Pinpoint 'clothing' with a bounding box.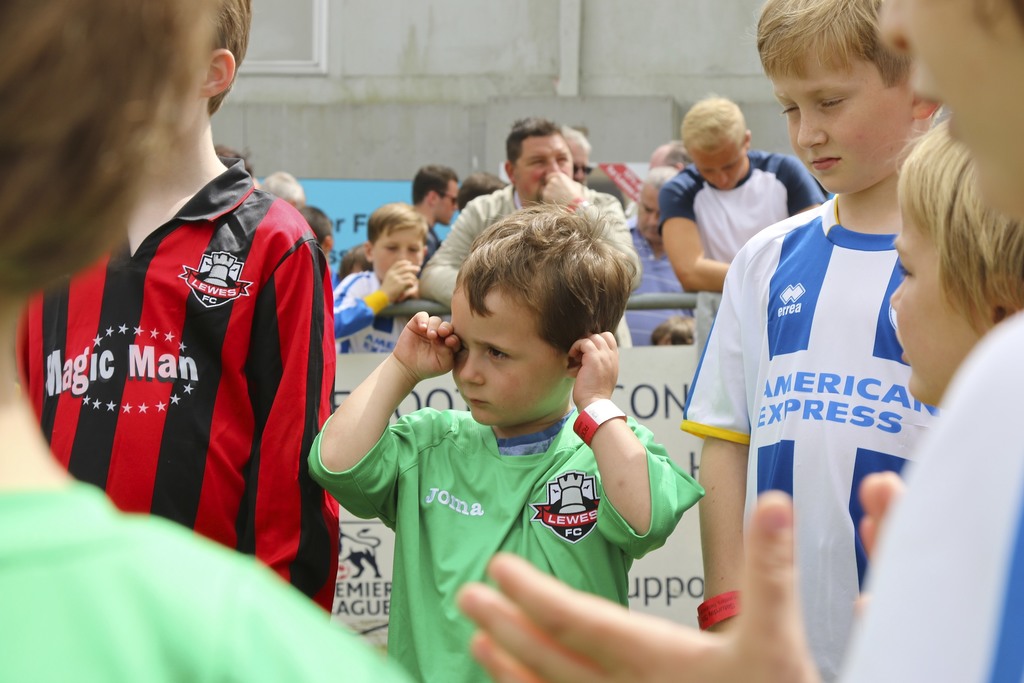
rect(340, 268, 455, 359).
